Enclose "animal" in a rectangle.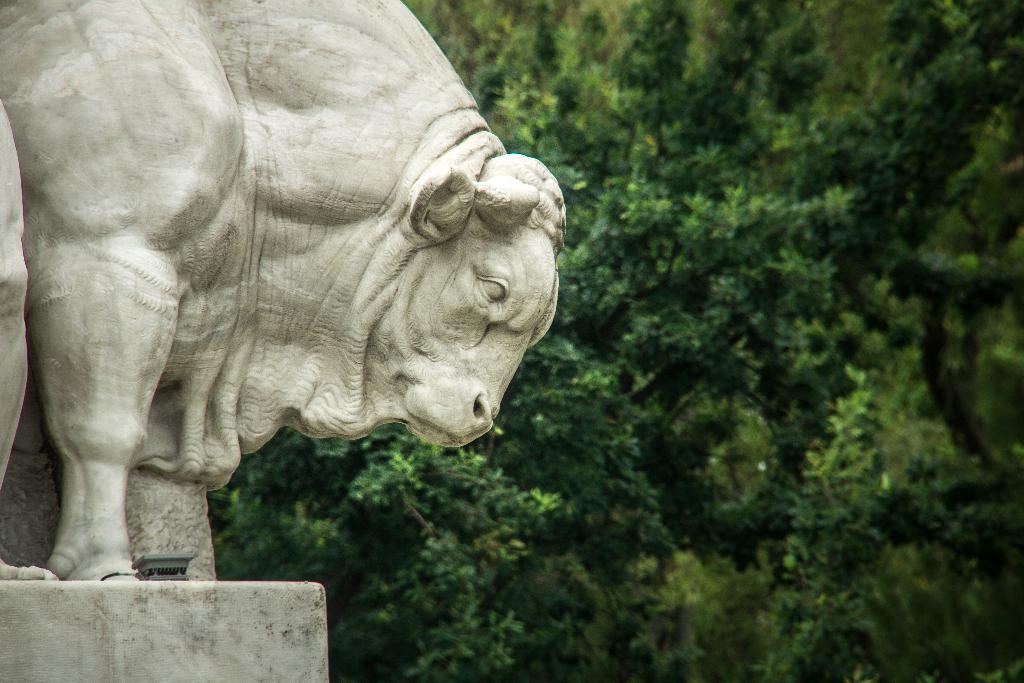
<box>0,0,567,583</box>.
